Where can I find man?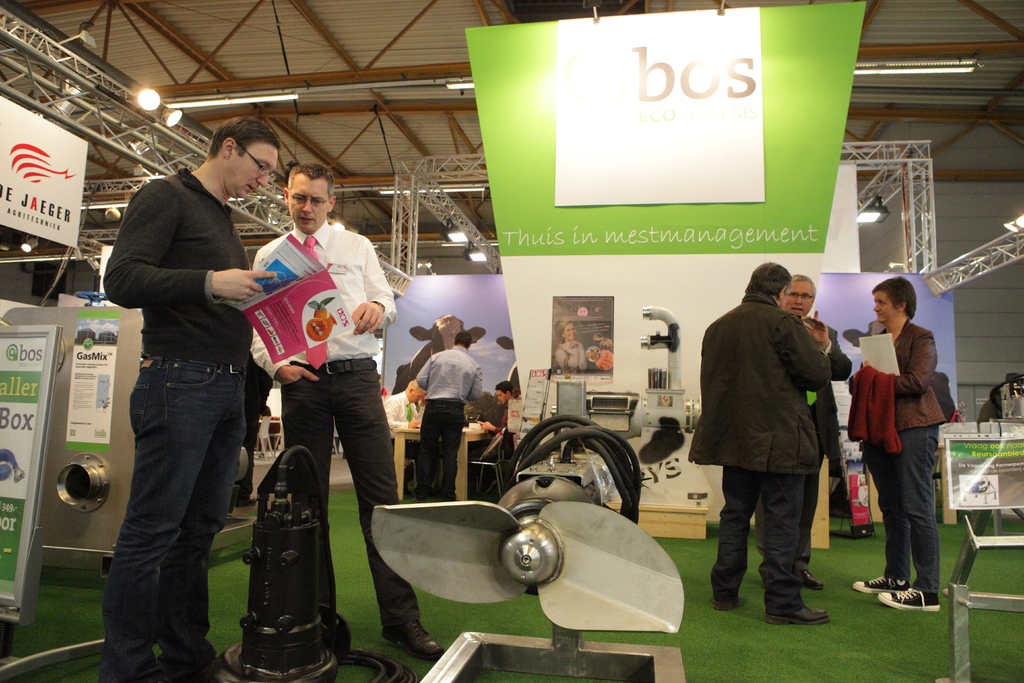
You can find it at Rect(924, 368, 956, 424).
